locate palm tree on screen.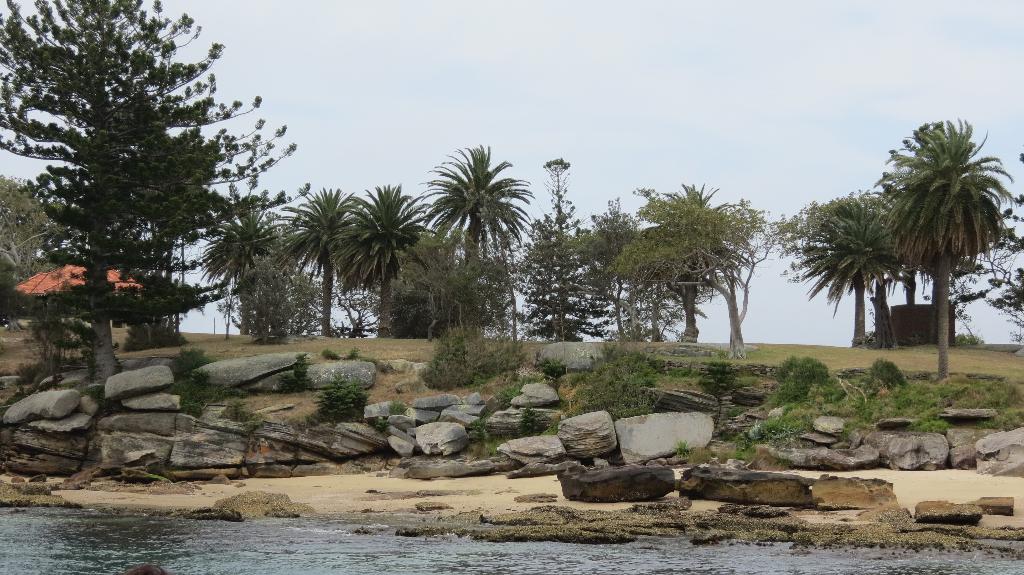
On screen at l=794, t=176, r=874, b=345.
